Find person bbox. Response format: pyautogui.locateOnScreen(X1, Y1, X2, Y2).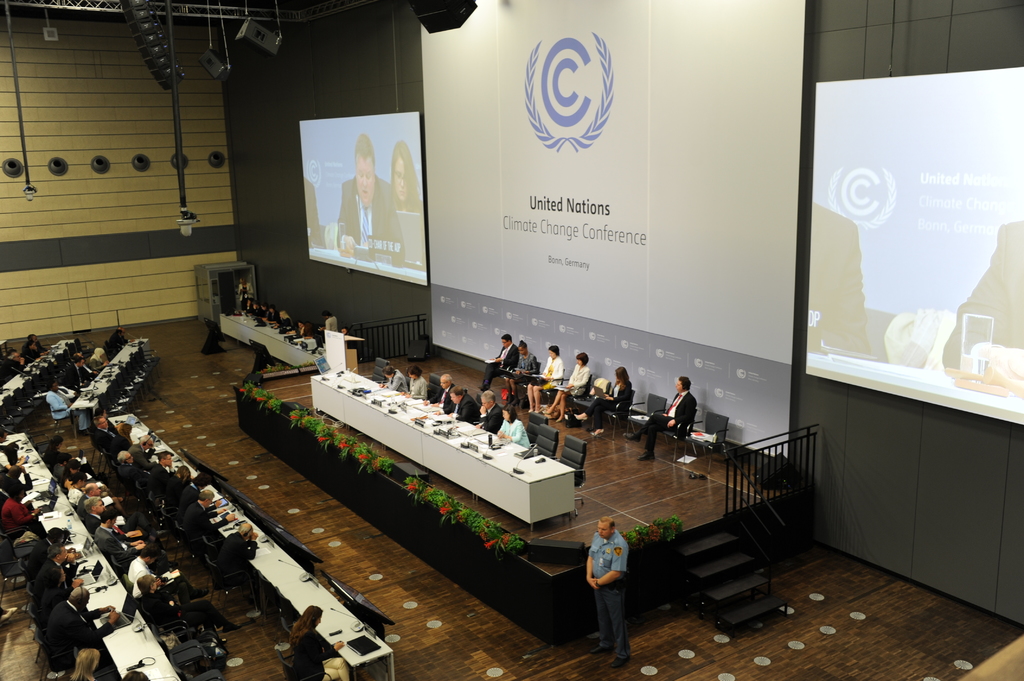
pyautogui.locateOnScreen(569, 365, 635, 435).
